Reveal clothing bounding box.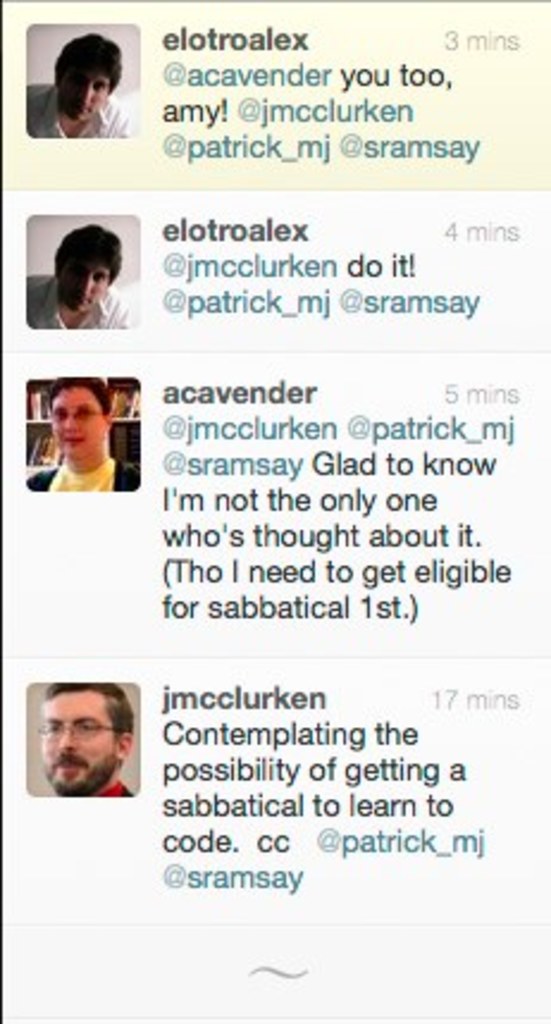
Revealed: BBox(93, 773, 136, 802).
